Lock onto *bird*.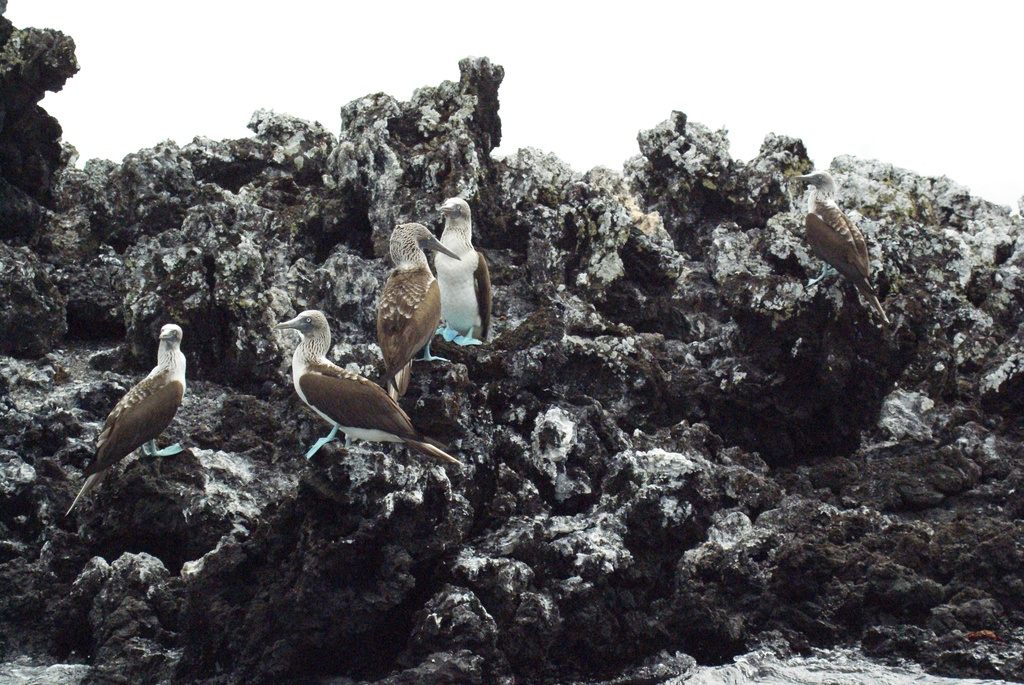
Locked: [x1=58, y1=317, x2=193, y2=515].
